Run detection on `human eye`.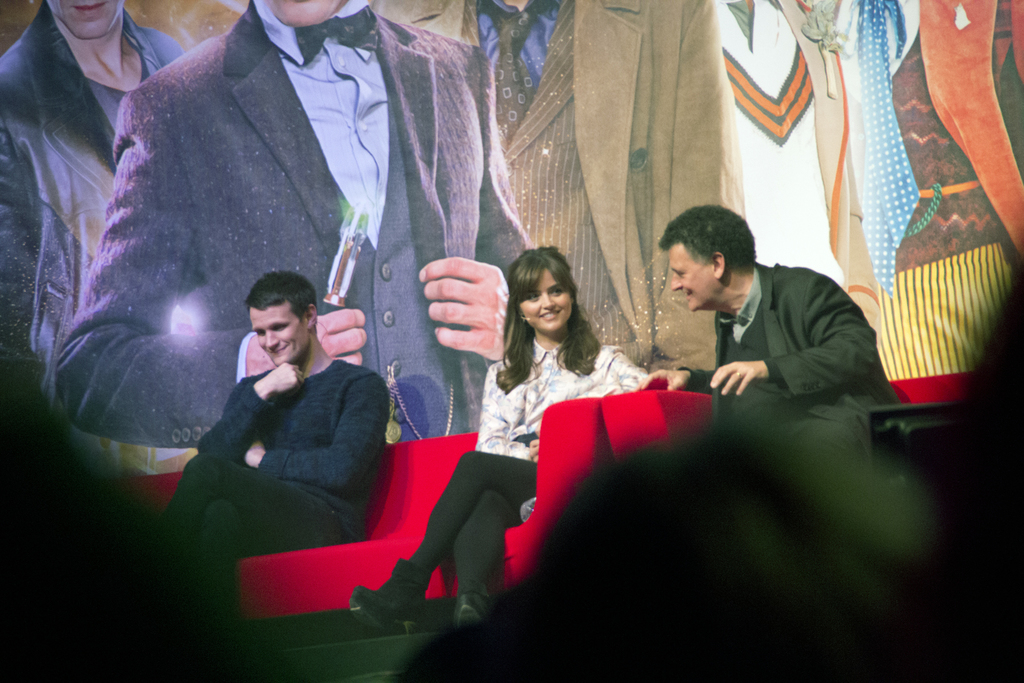
Result: 548,287,564,294.
